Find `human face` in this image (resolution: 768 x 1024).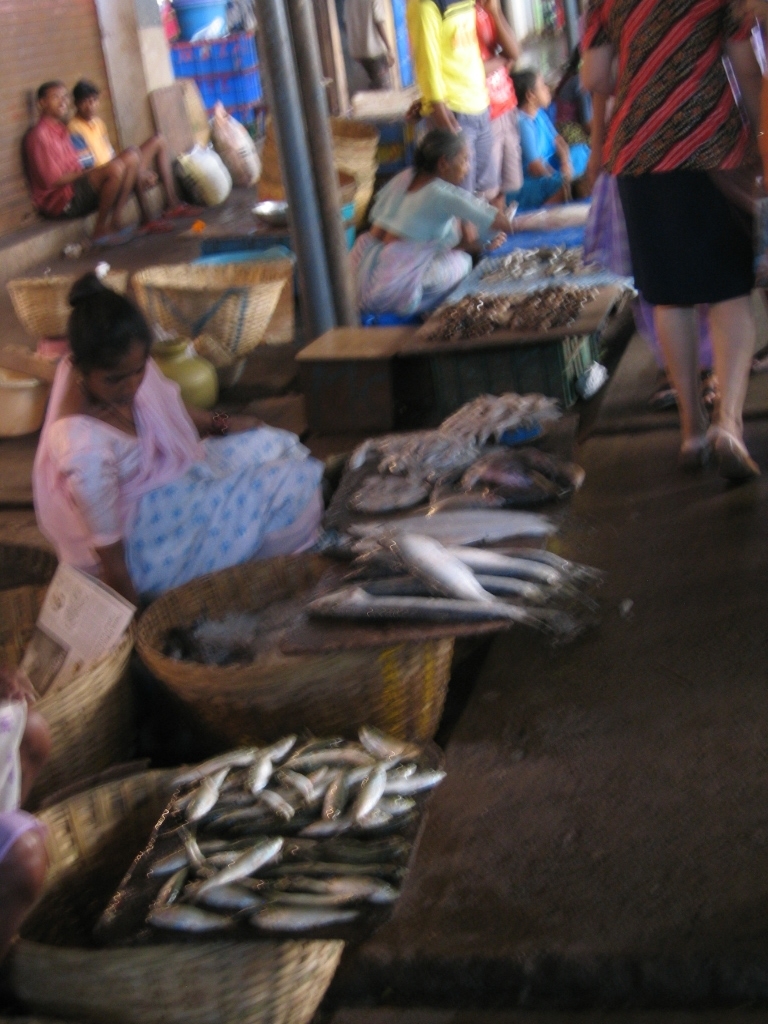
<bbox>98, 346, 141, 405</bbox>.
